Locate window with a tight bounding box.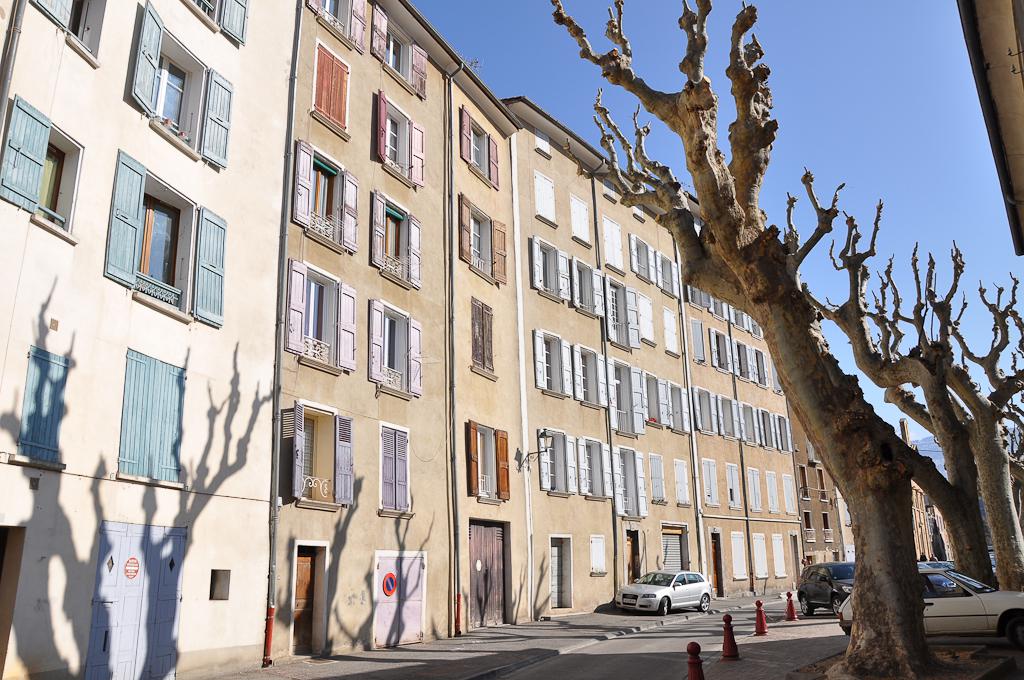
[378, 418, 412, 515].
